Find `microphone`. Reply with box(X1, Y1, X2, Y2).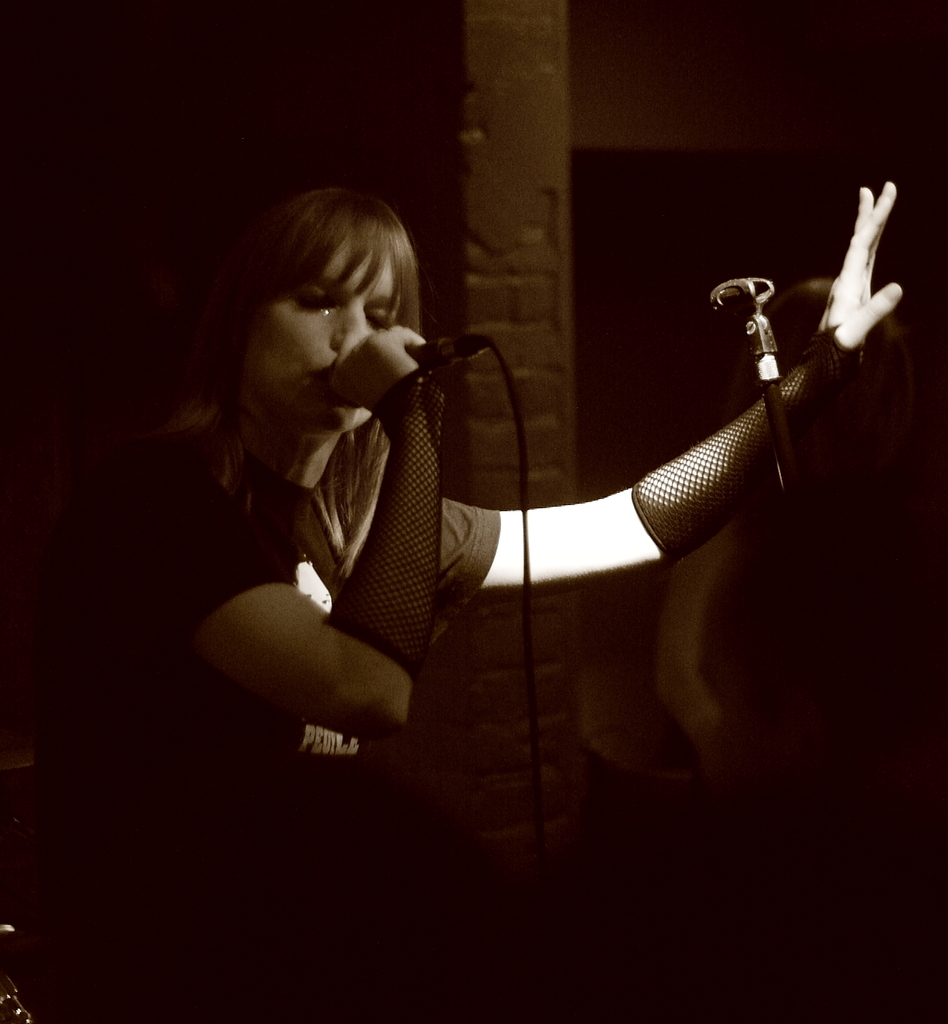
box(403, 331, 511, 369).
